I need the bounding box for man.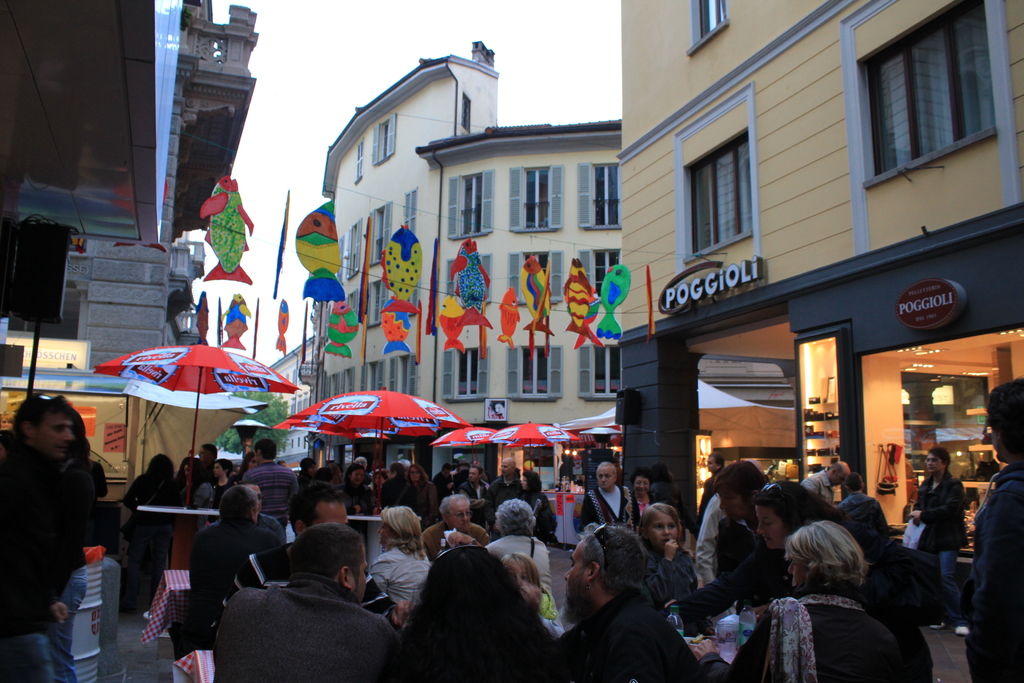
Here it is: rect(581, 463, 641, 532).
